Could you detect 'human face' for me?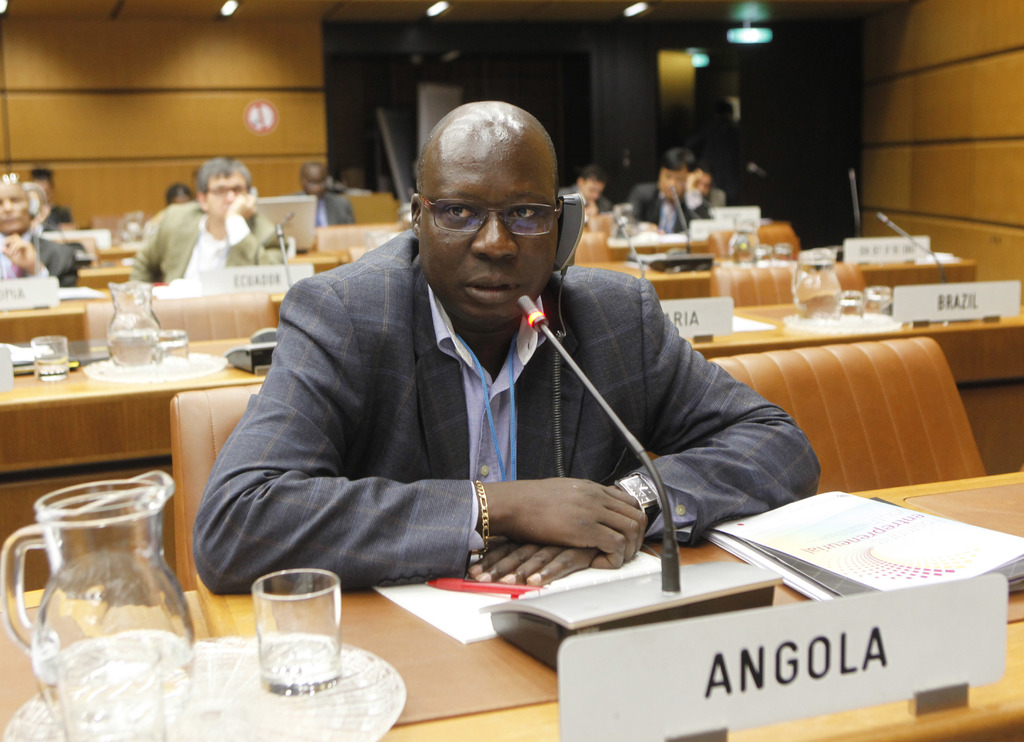
Detection result: select_region(415, 125, 558, 316).
